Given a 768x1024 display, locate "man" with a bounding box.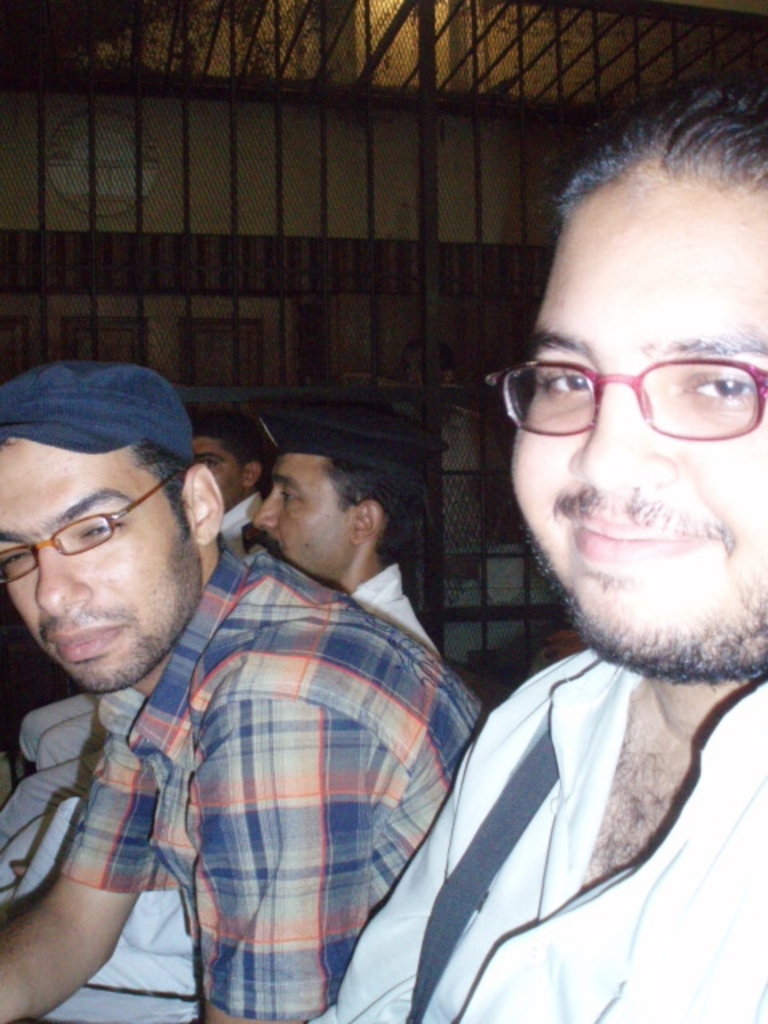
Located: 0, 357, 490, 1022.
